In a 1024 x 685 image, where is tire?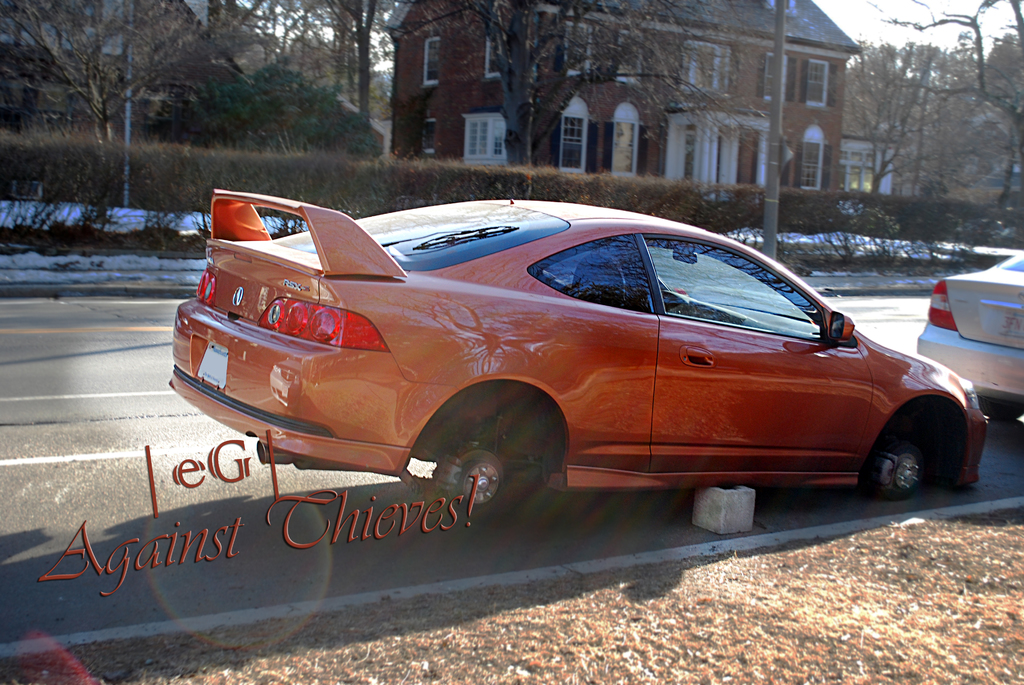
[x1=418, y1=395, x2=567, y2=528].
